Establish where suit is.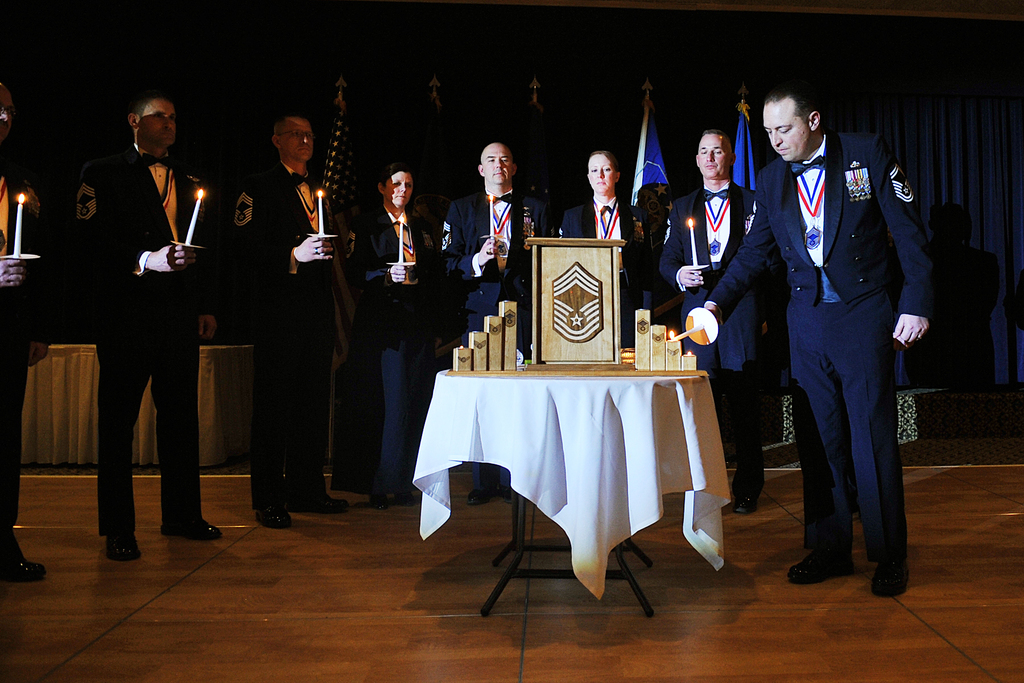
Established at Rect(663, 183, 778, 478).
